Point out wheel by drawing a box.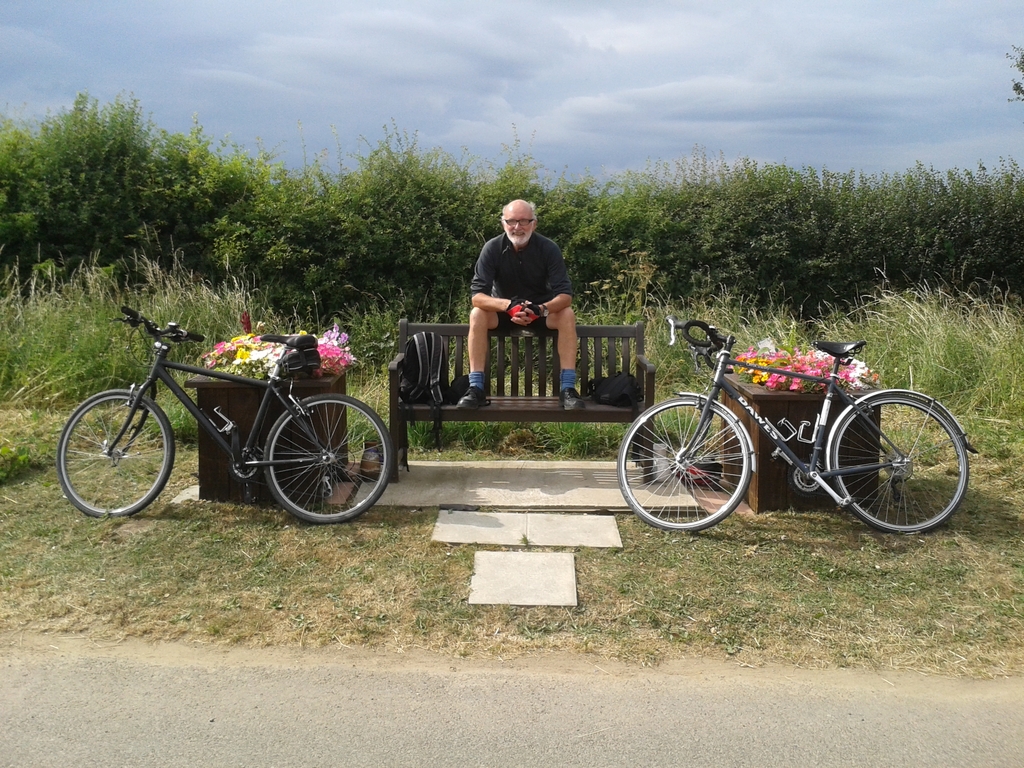
{"x1": 839, "y1": 389, "x2": 961, "y2": 534}.
